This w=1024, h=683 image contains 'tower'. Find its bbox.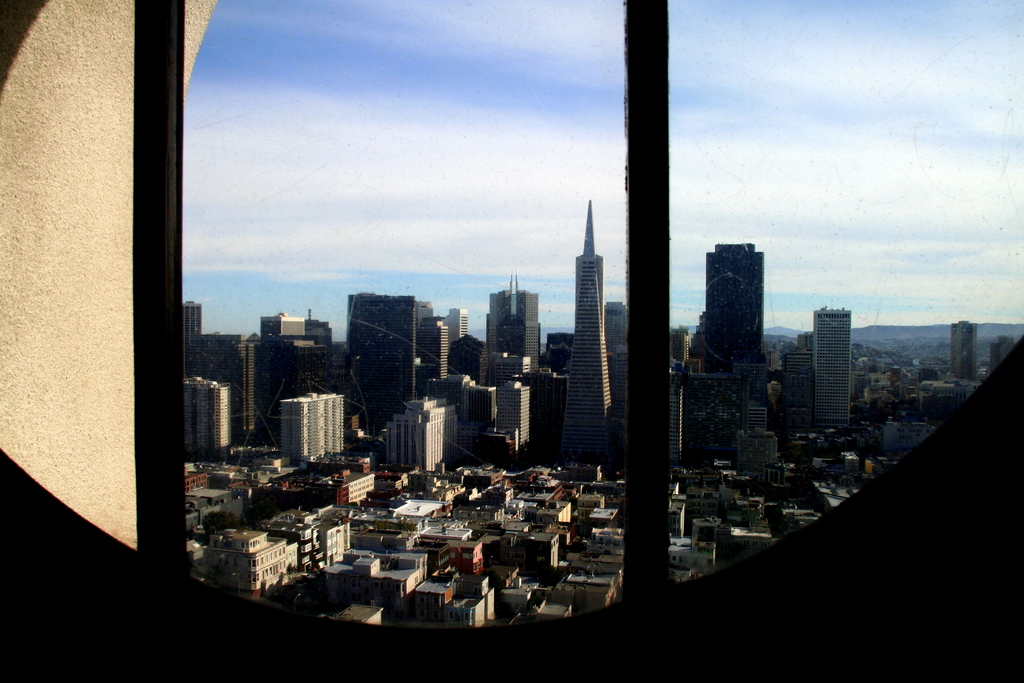
box(952, 325, 980, 380).
